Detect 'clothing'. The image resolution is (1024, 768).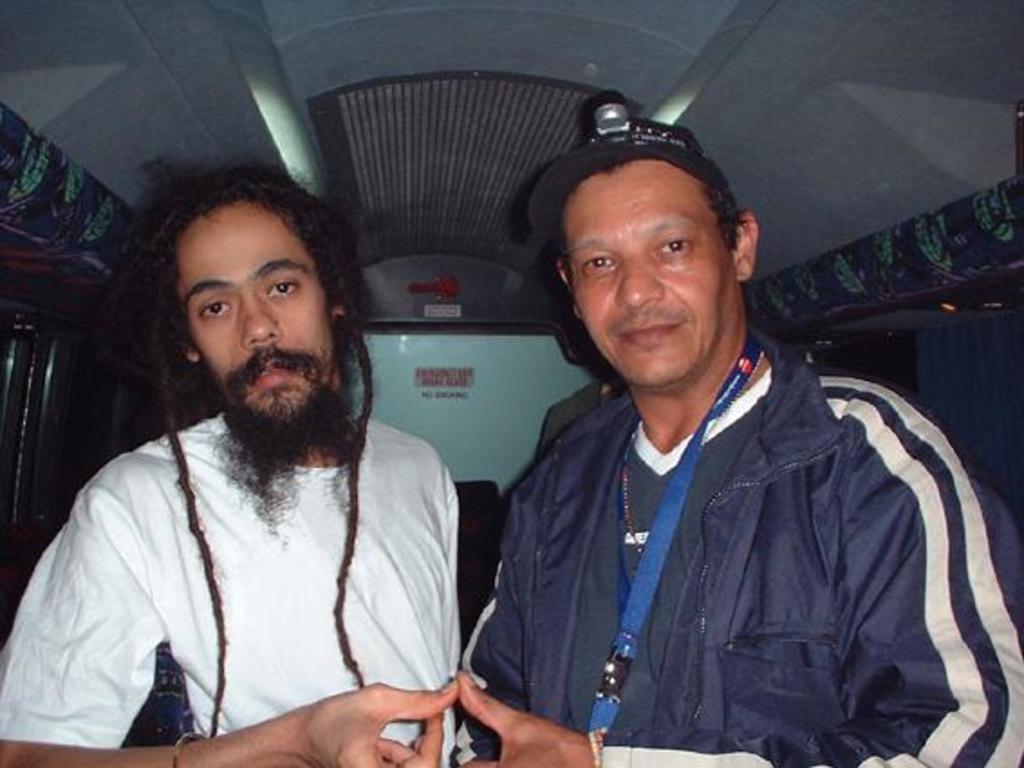
453/318/964/767.
